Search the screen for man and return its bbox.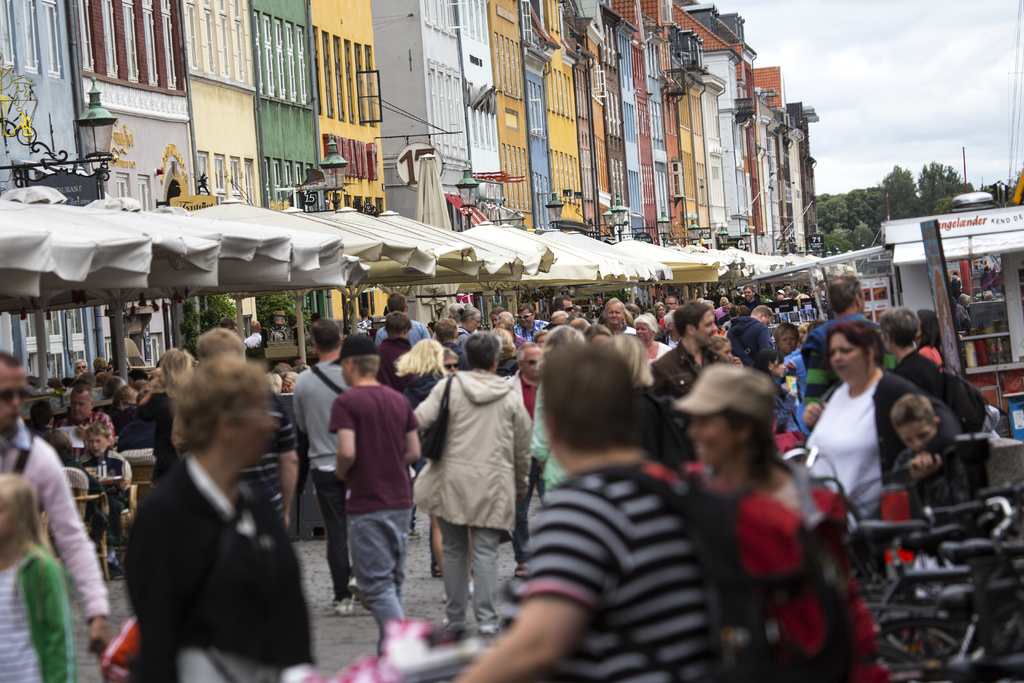
Found: (left=0, top=347, right=113, bottom=661).
